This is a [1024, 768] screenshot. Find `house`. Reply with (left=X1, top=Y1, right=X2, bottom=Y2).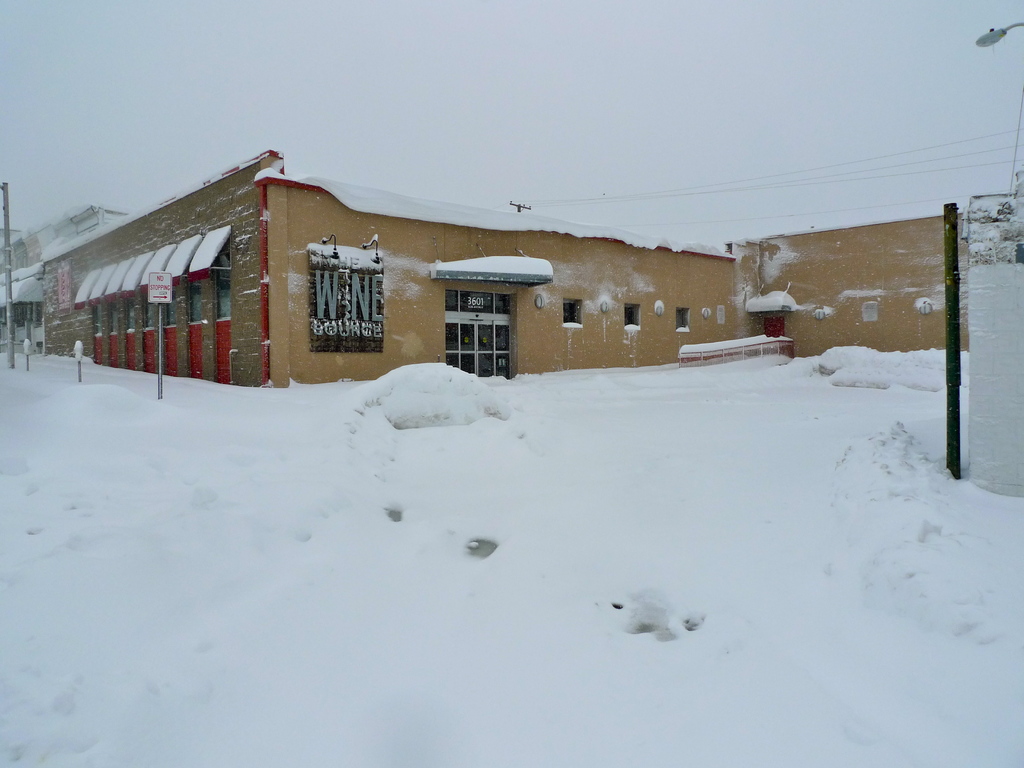
(left=39, top=154, right=970, bottom=394).
